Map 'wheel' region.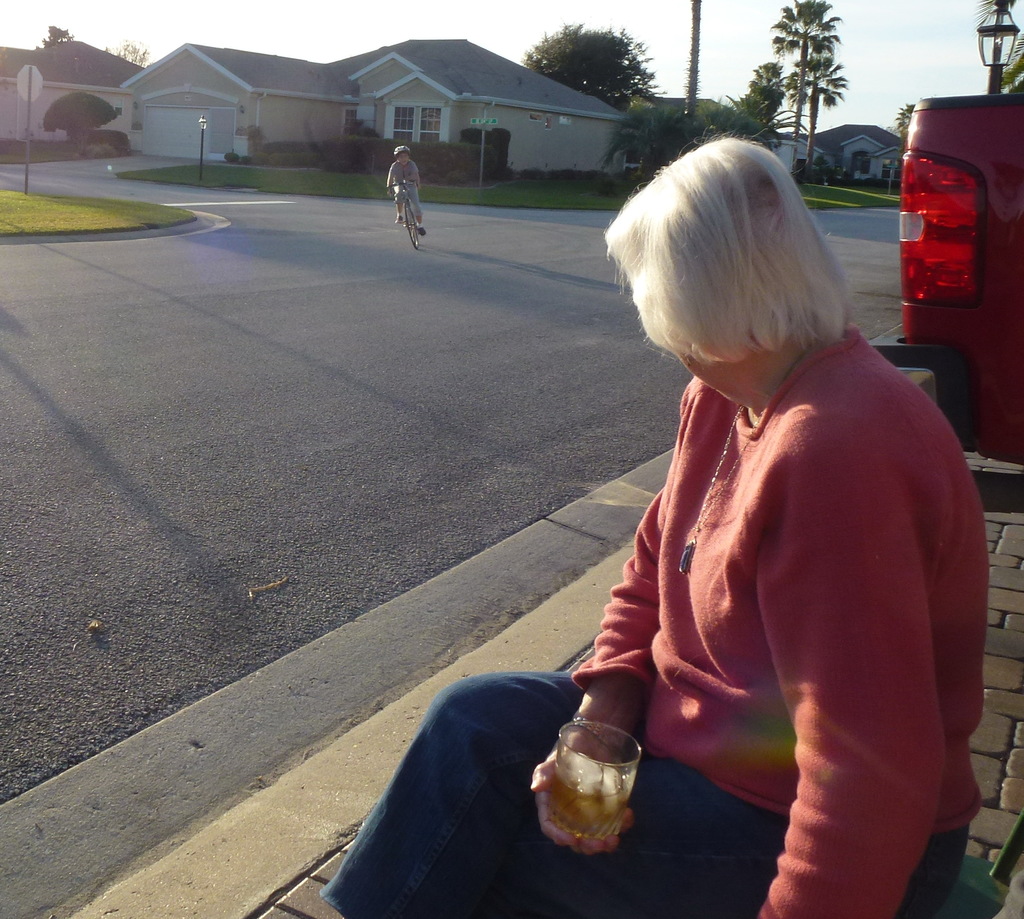
Mapped to l=401, t=195, r=419, b=250.
